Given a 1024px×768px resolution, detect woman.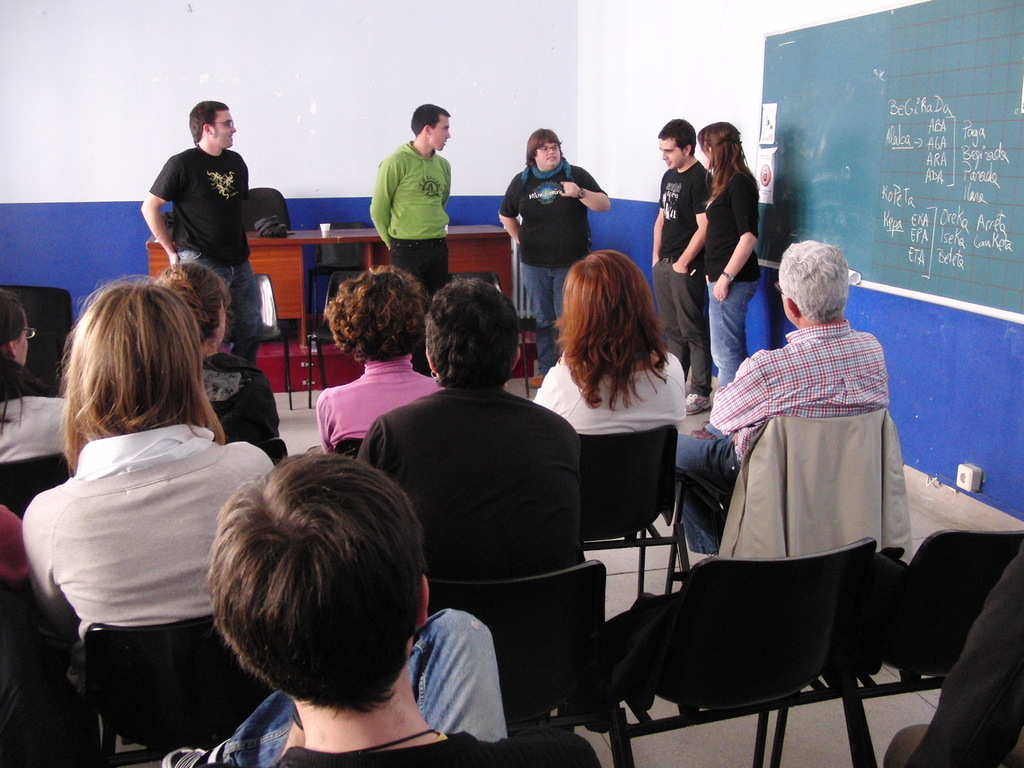
bbox=(351, 268, 586, 584).
